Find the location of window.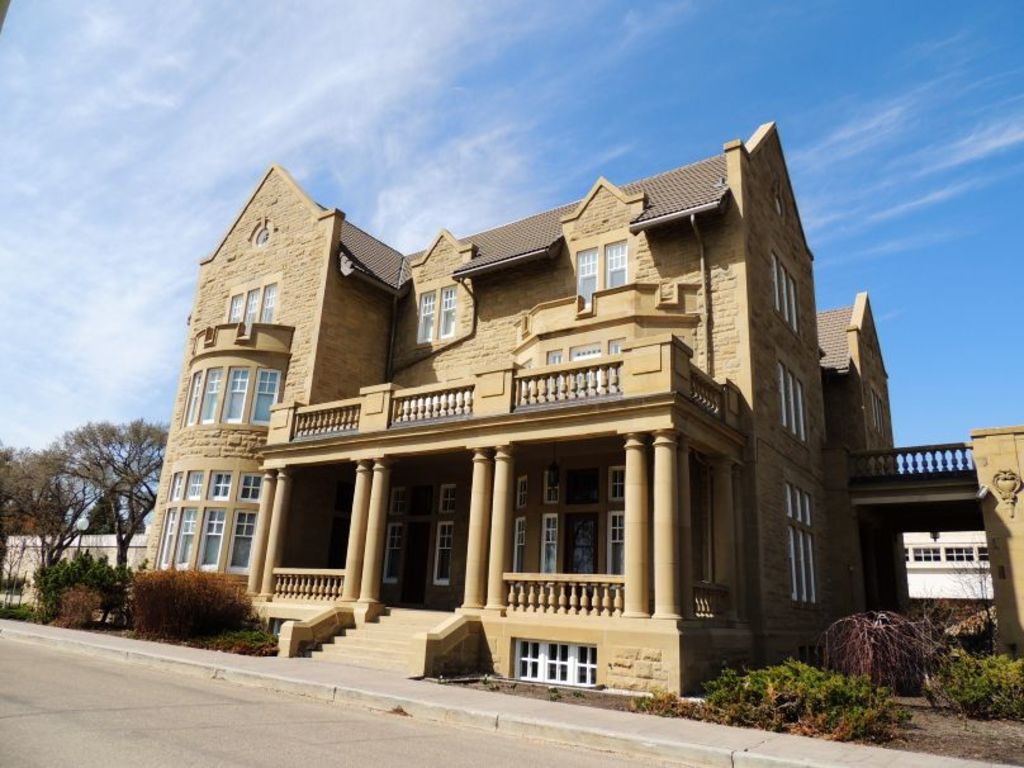
Location: 578, 250, 601, 300.
